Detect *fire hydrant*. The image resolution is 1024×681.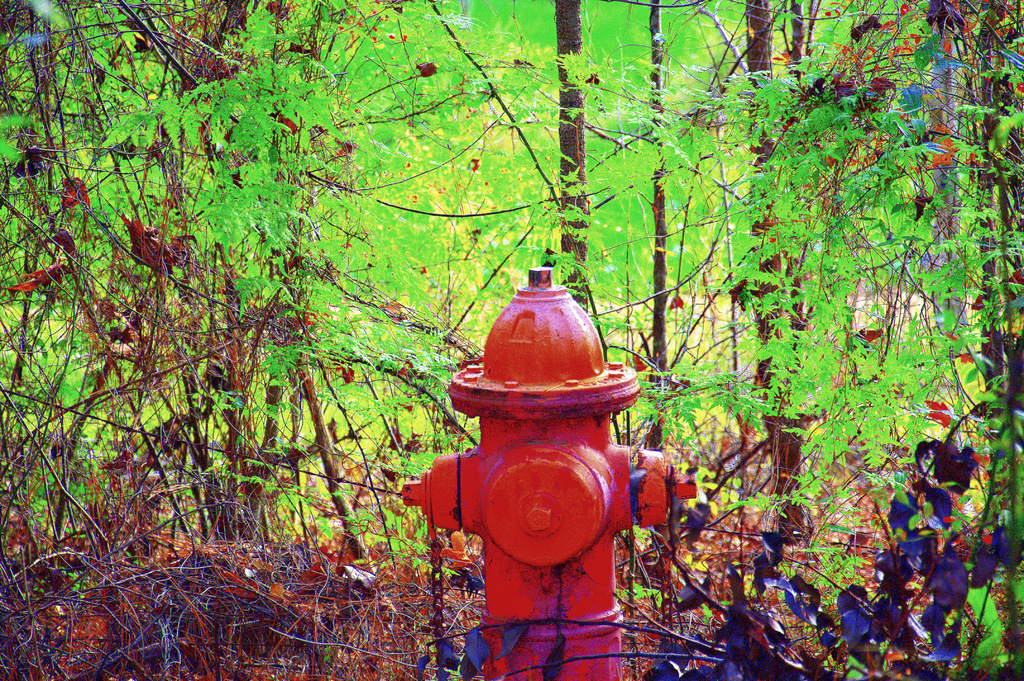
(402,271,698,680).
